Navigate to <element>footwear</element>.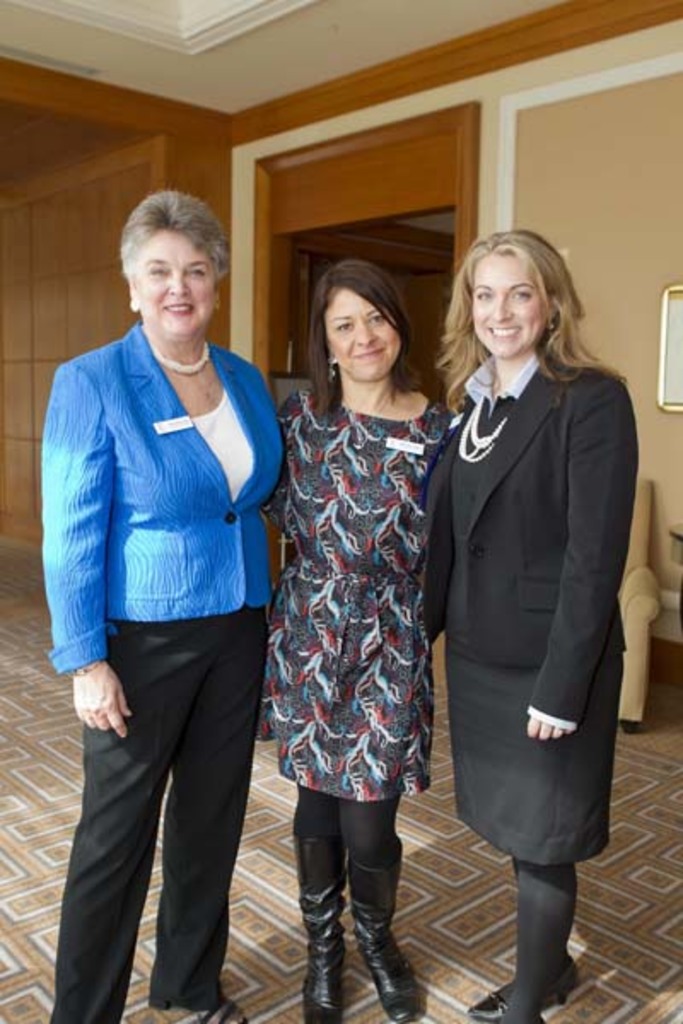
Navigation target: {"left": 478, "top": 1009, "right": 545, "bottom": 1022}.
